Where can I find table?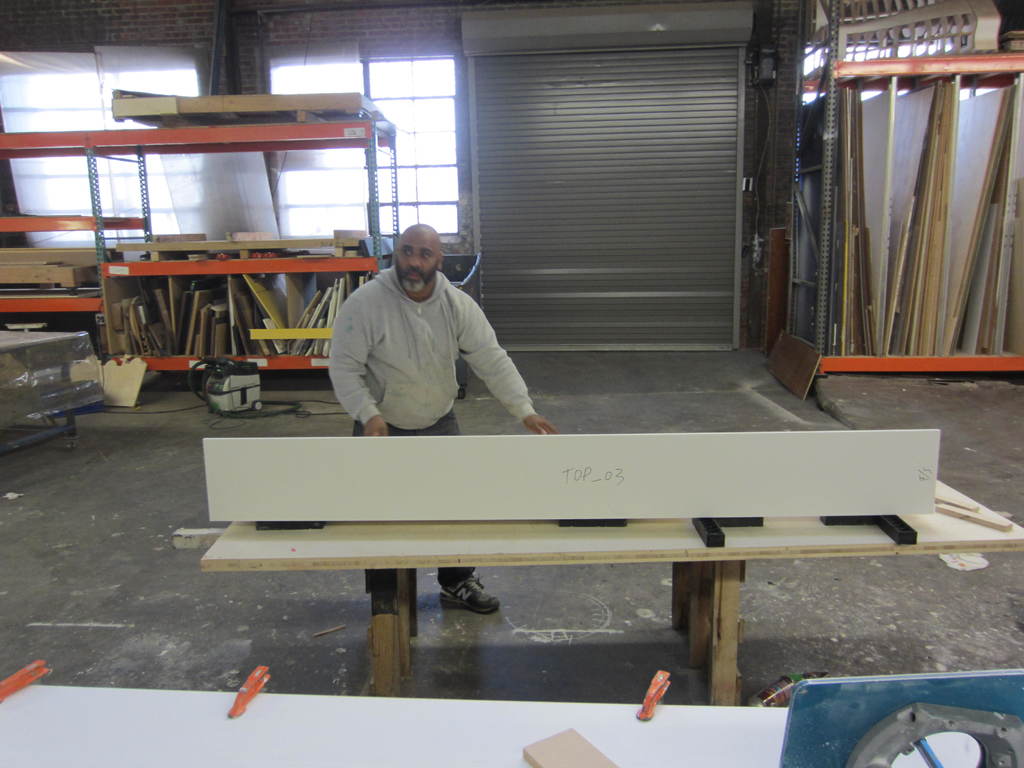
You can find it at 0:682:983:767.
